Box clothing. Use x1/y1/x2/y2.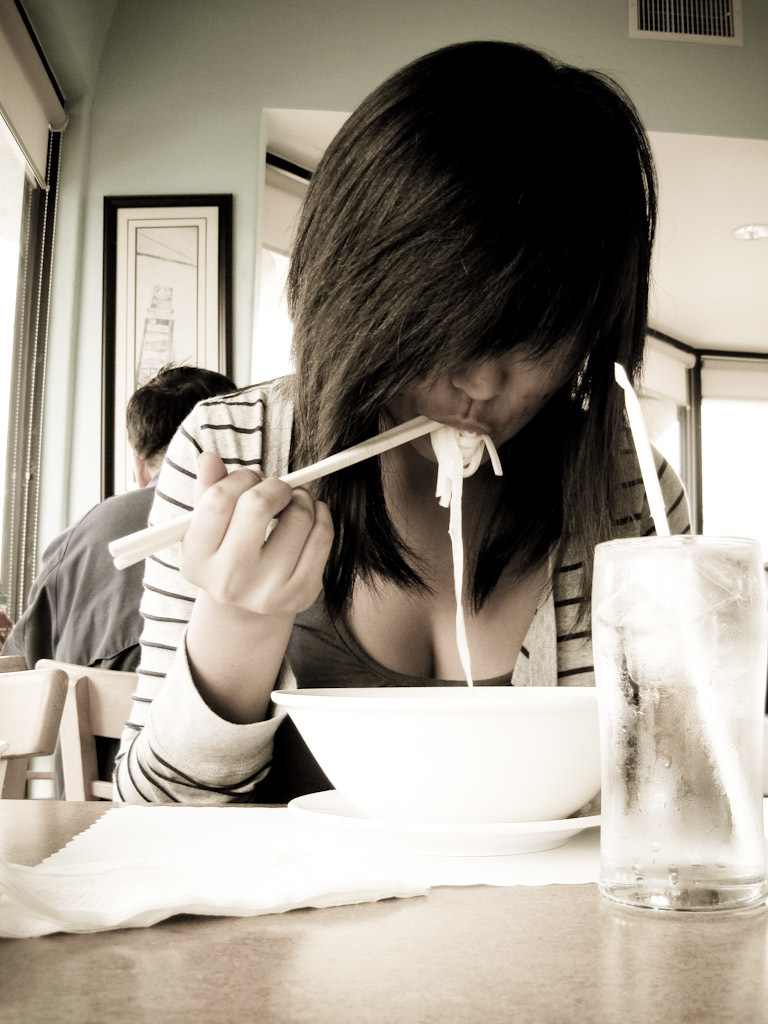
120/229/686/854.
